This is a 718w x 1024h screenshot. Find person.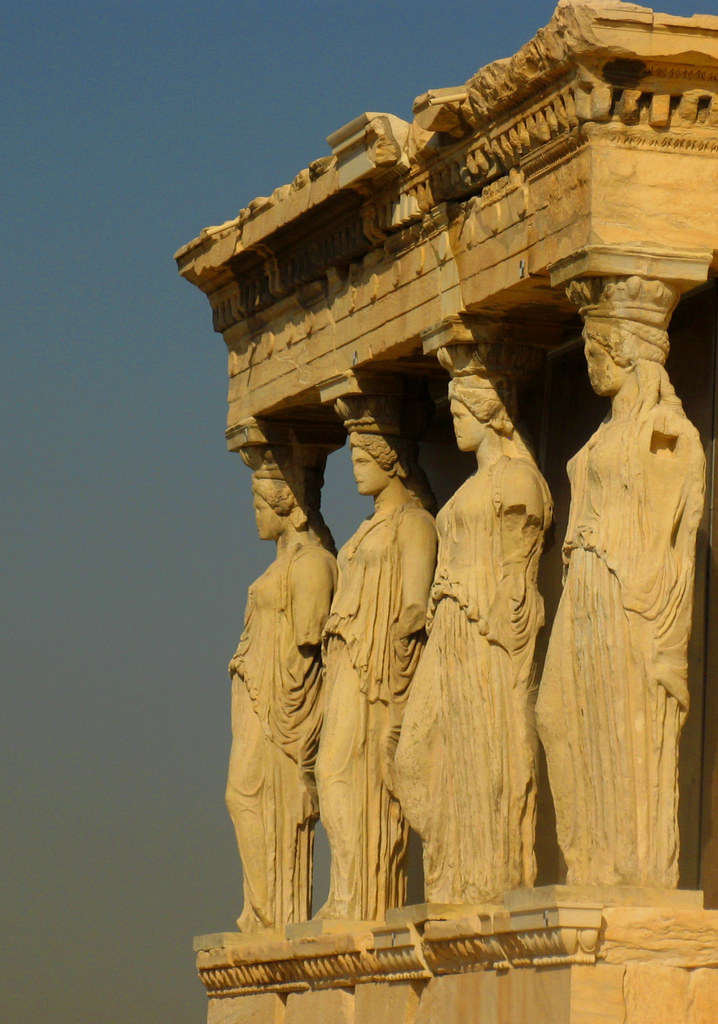
Bounding box: [x1=309, y1=383, x2=440, y2=927].
